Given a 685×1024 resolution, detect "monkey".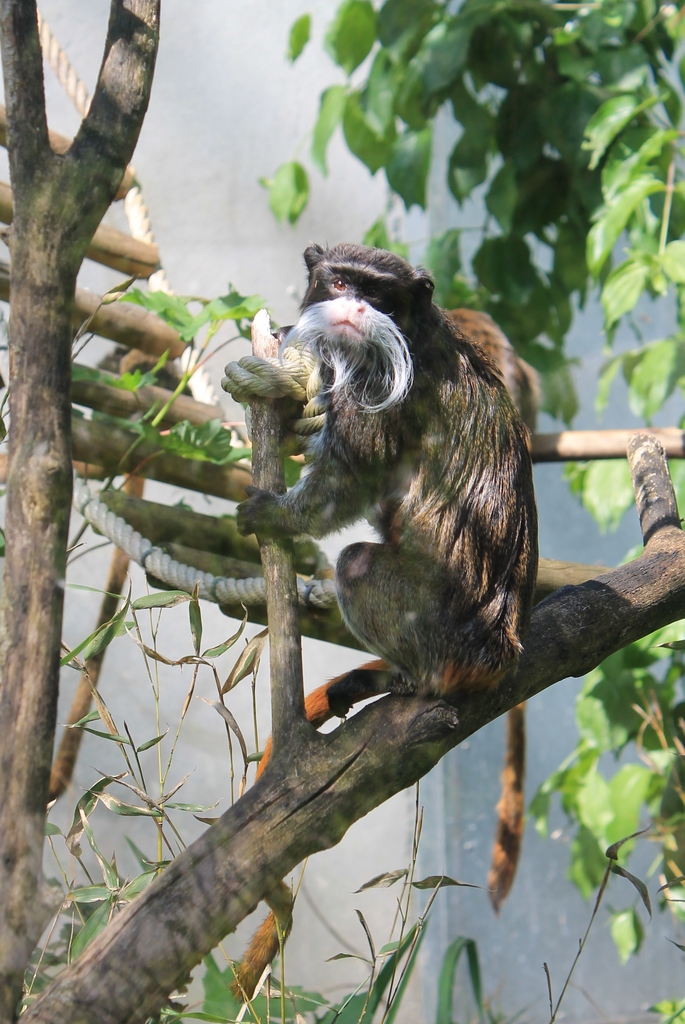
[238,236,544,797].
